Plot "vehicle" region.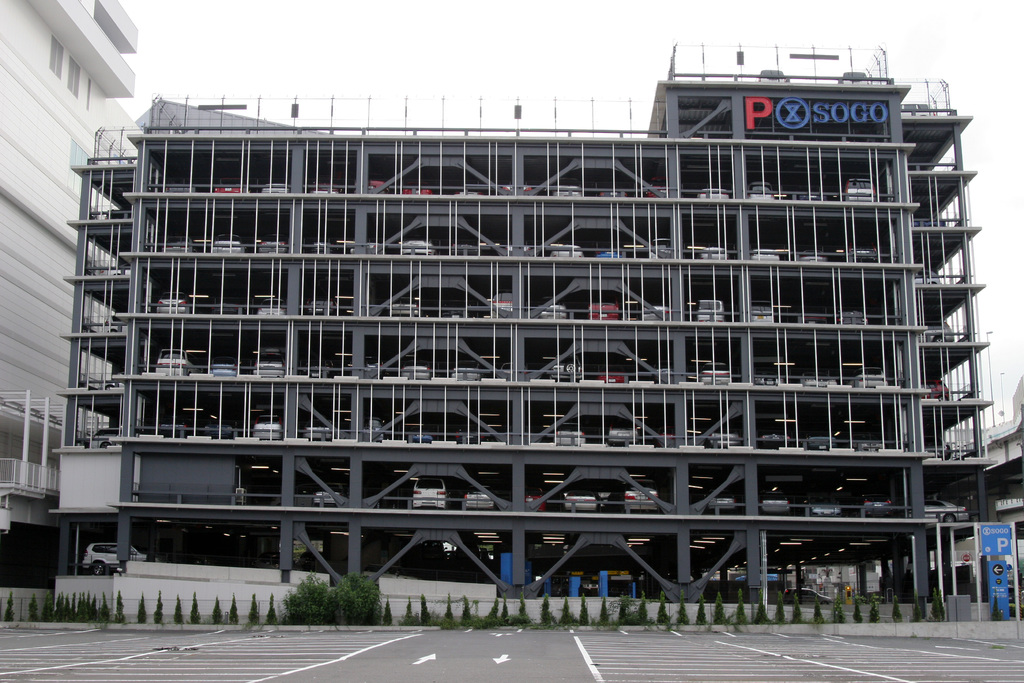
Plotted at BBox(522, 488, 546, 509).
